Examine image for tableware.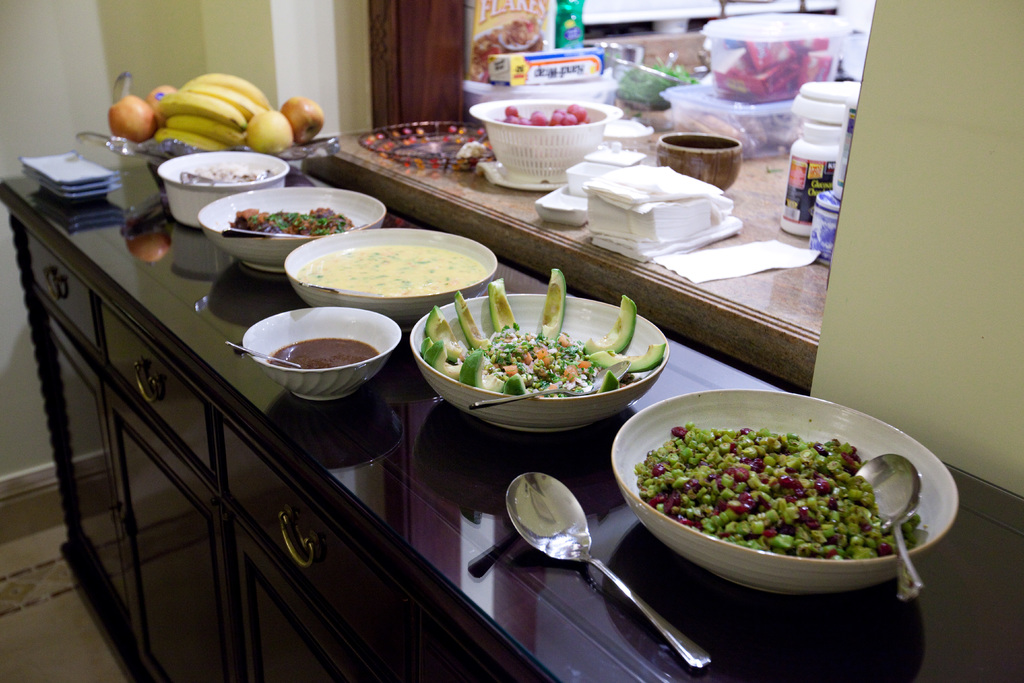
Examination result: [x1=259, y1=230, x2=499, y2=313].
